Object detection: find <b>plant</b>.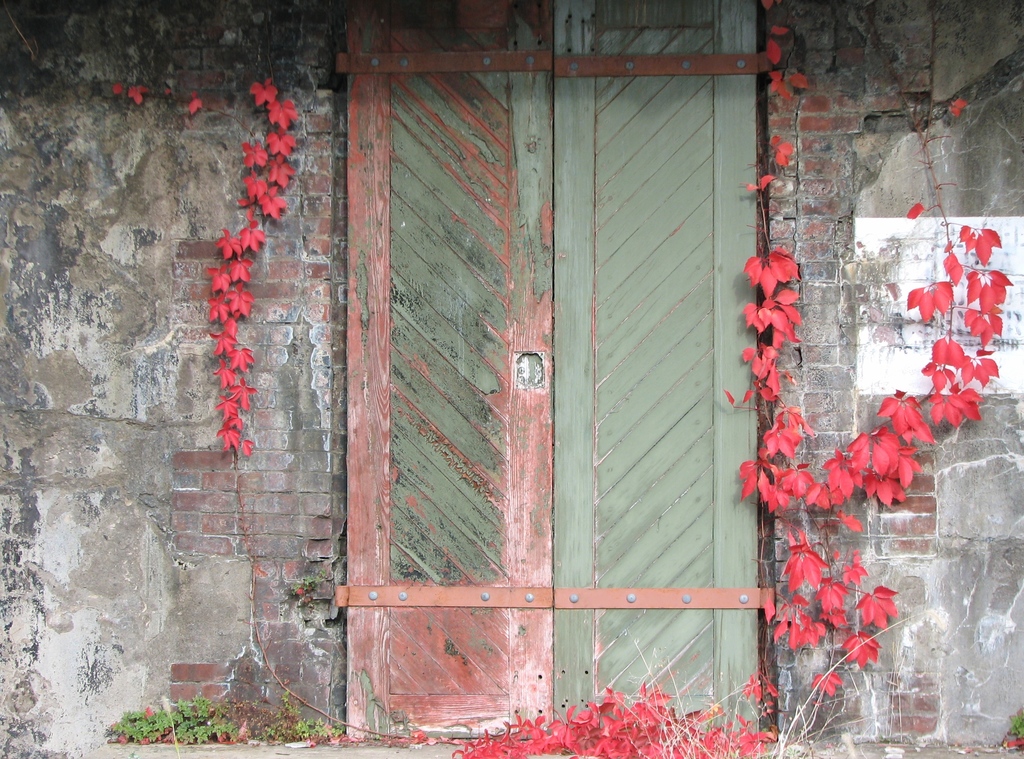
select_region(451, 596, 925, 758).
